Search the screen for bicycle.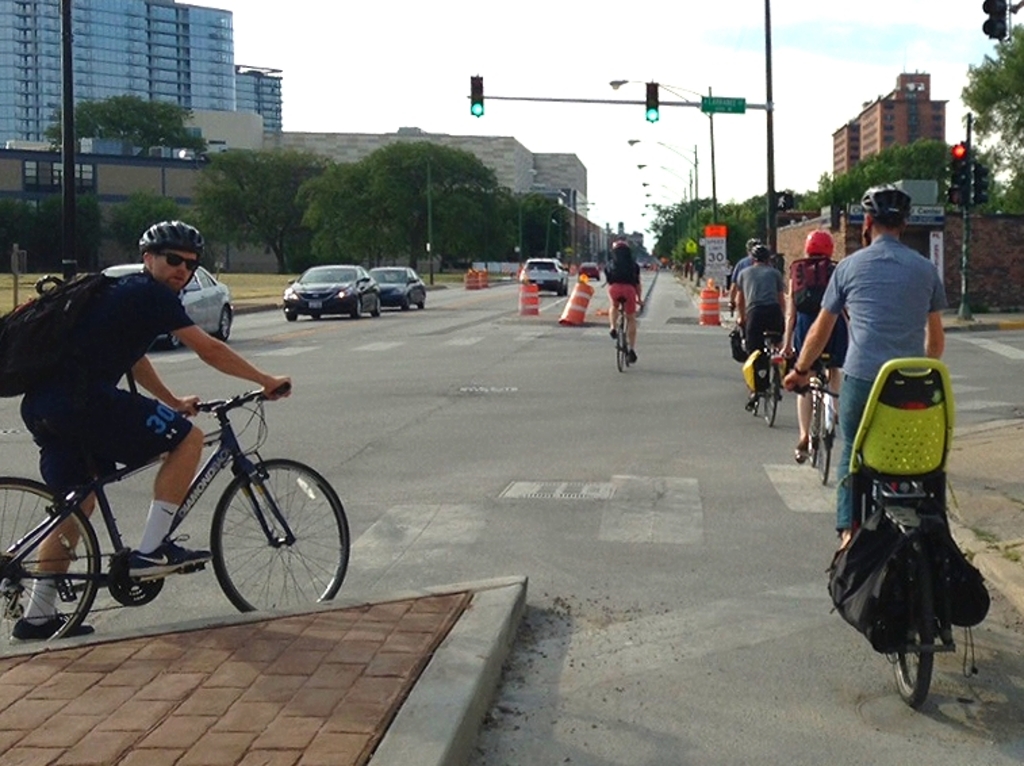
Found at box=[785, 360, 840, 472].
